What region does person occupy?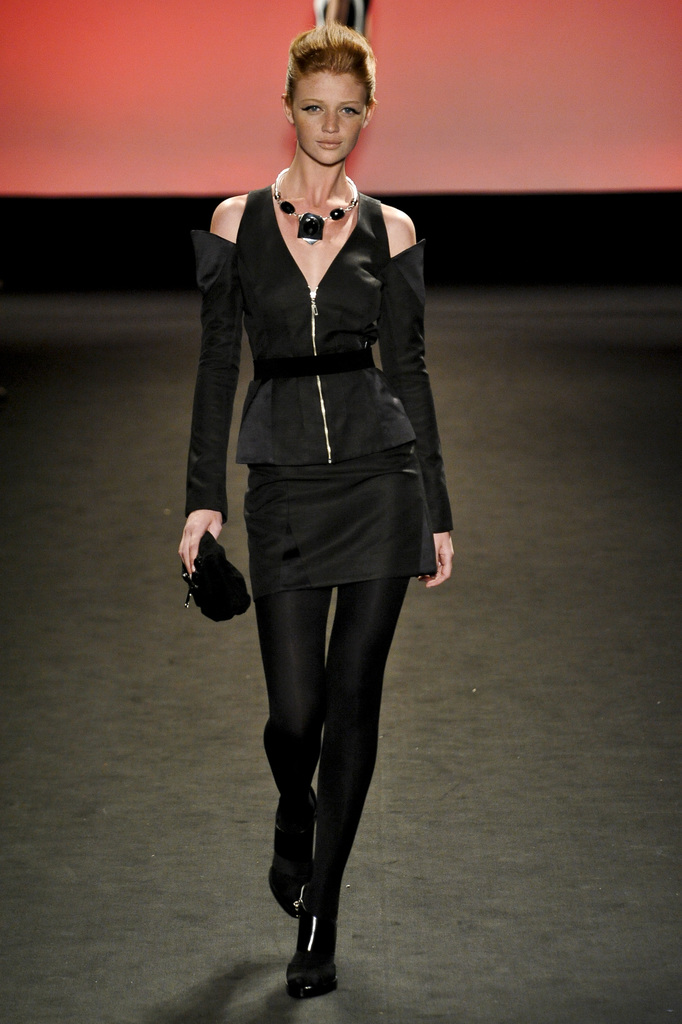
select_region(171, 28, 450, 1000).
